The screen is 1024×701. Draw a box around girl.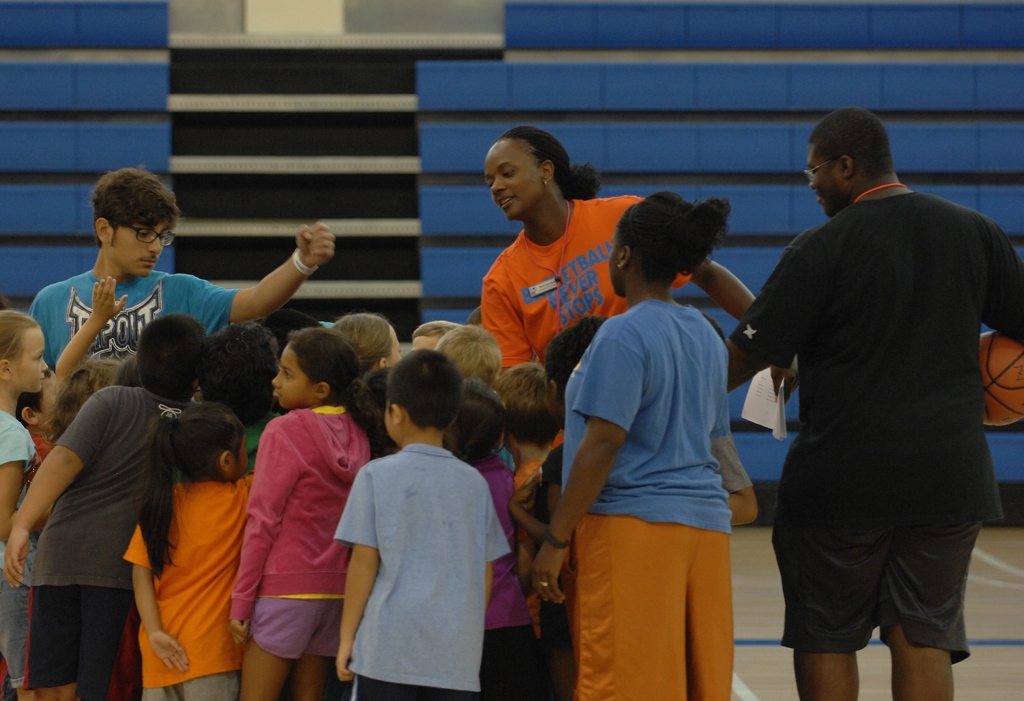
left=447, top=376, right=543, bottom=700.
